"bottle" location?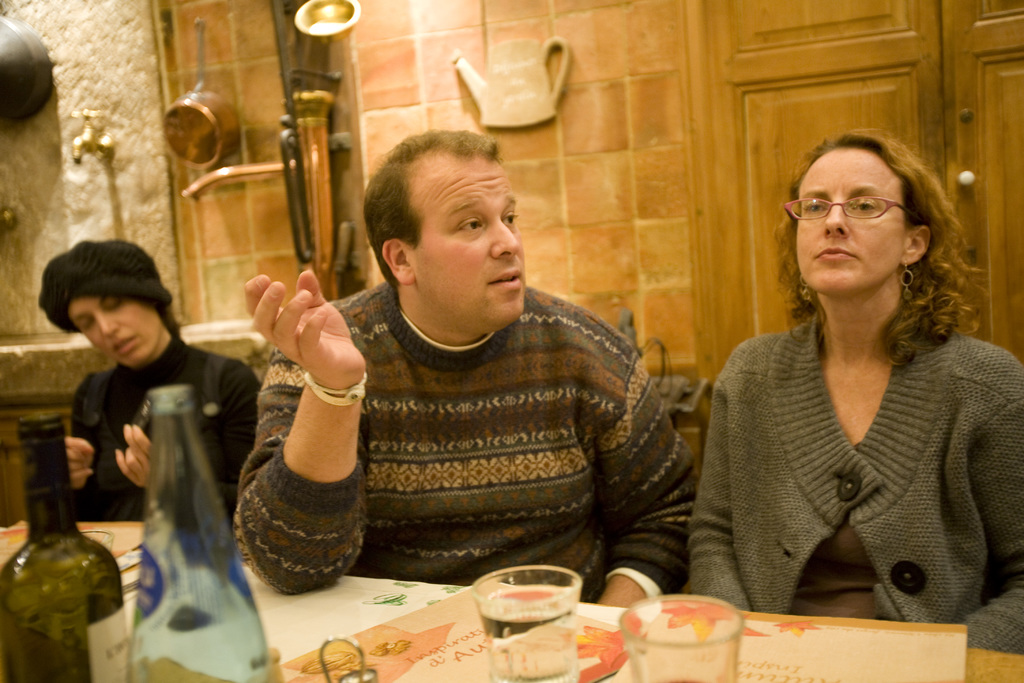
(x1=124, y1=393, x2=280, y2=682)
